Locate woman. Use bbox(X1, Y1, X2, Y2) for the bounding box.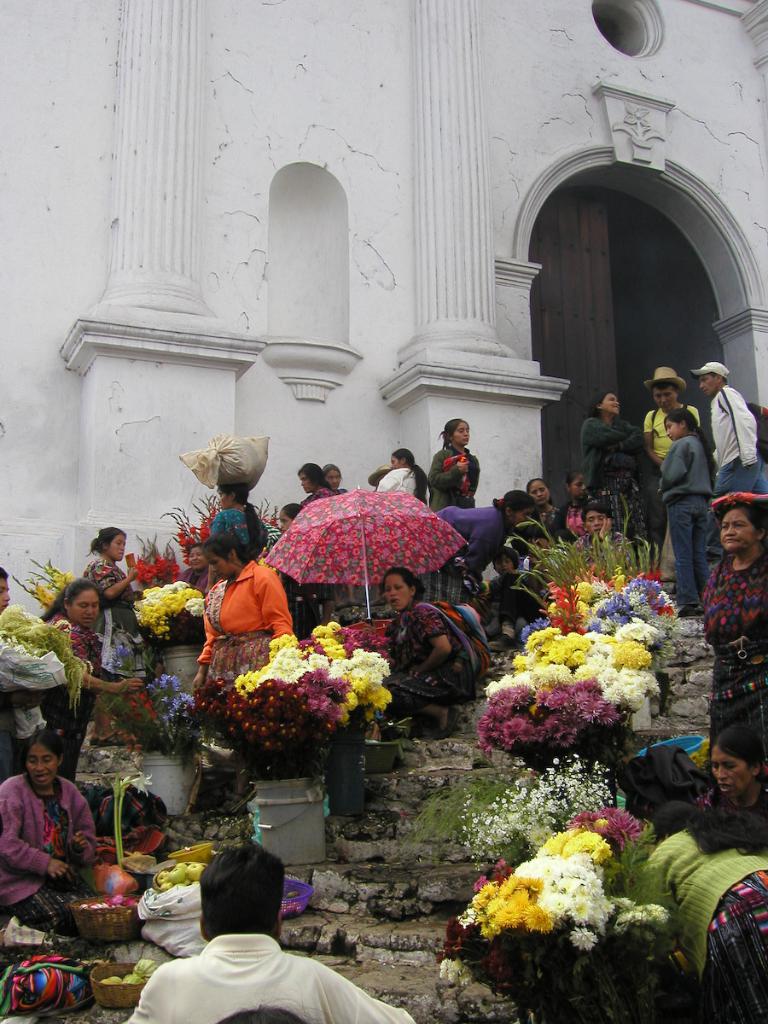
bbox(320, 461, 357, 608).
